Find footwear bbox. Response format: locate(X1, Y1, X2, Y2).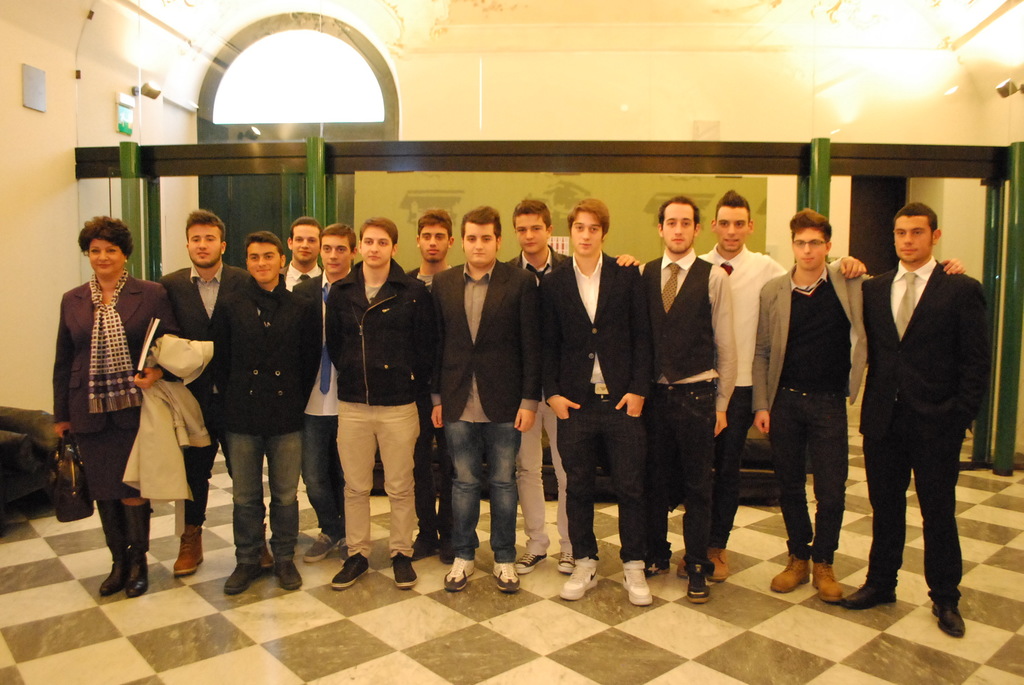
locate(259, 546, 273, 566).
